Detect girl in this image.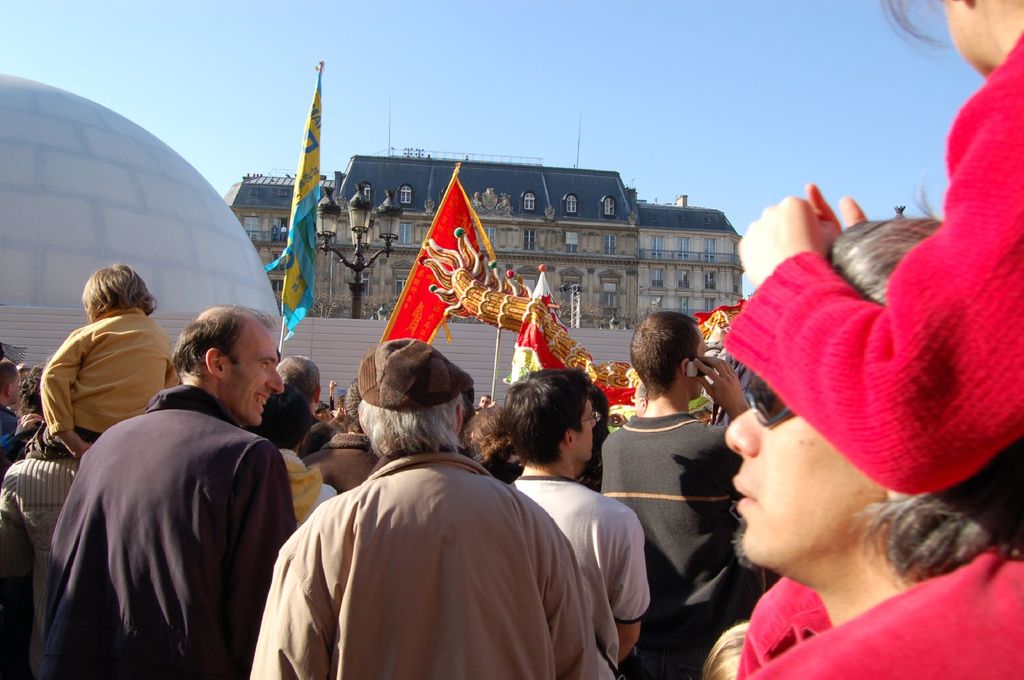
Detection: bbox=(723, 0, 1023, 489).
